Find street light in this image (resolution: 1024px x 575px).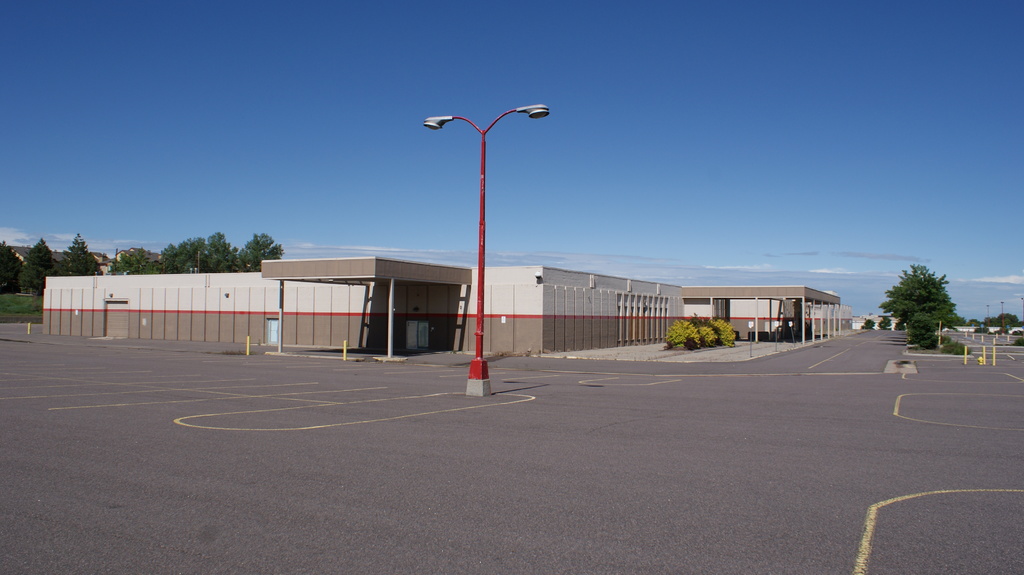
<region>986, 303, 988, 333</region>.
